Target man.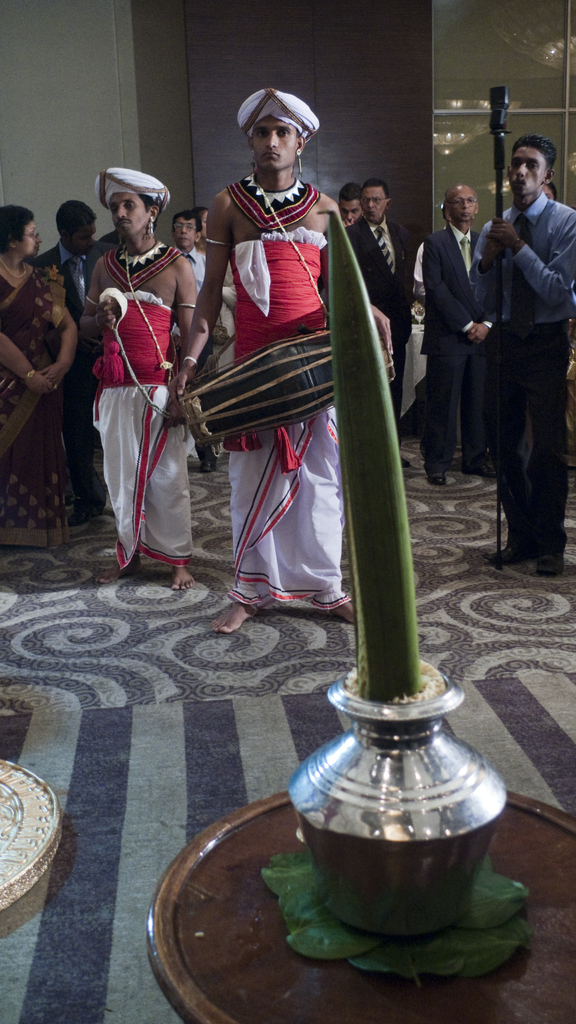
Target region: x1=155 y1=214 x2=234 y2=474.
